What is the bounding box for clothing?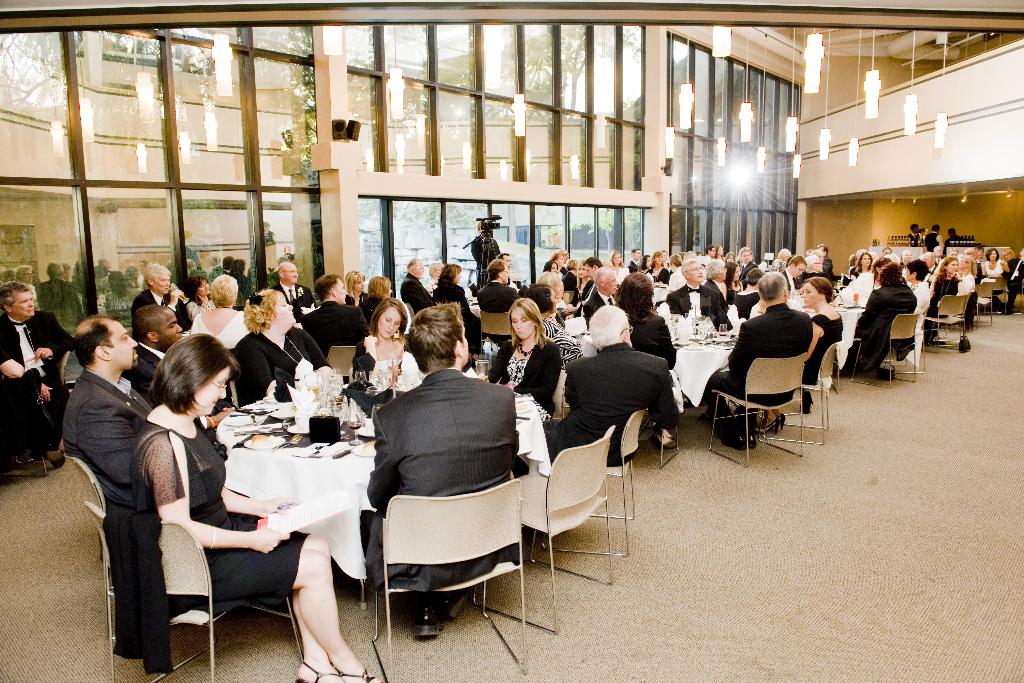
l=575, t=277, r=592, b=302.
